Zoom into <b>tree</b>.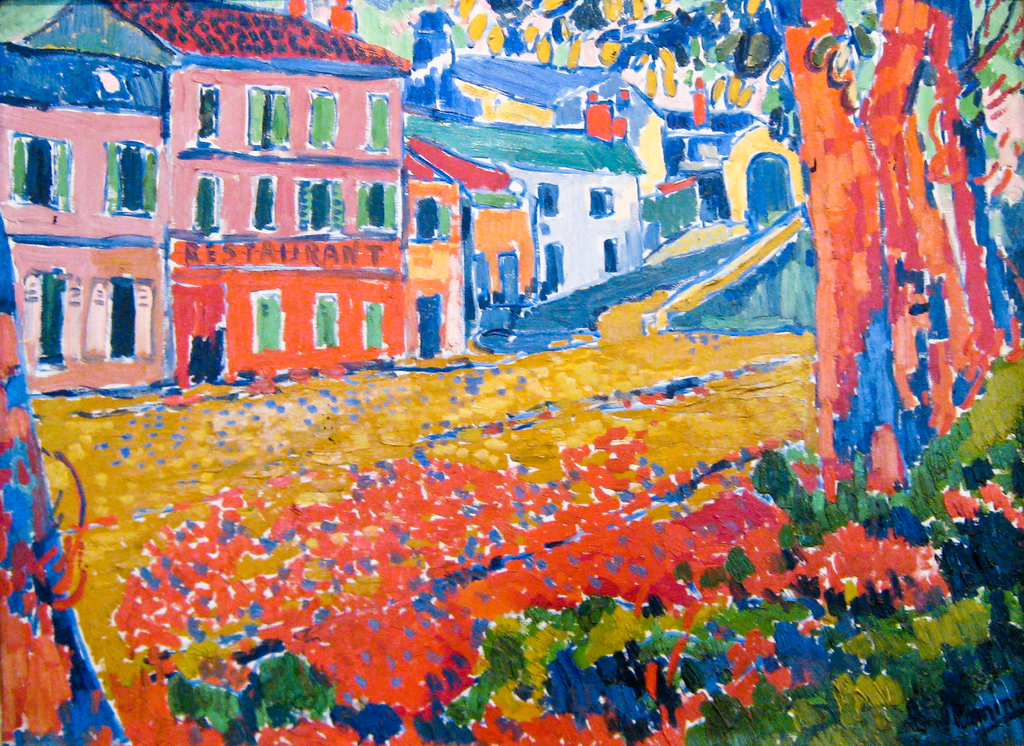
Zoom target: <box>452,0,1023,504</box>.
